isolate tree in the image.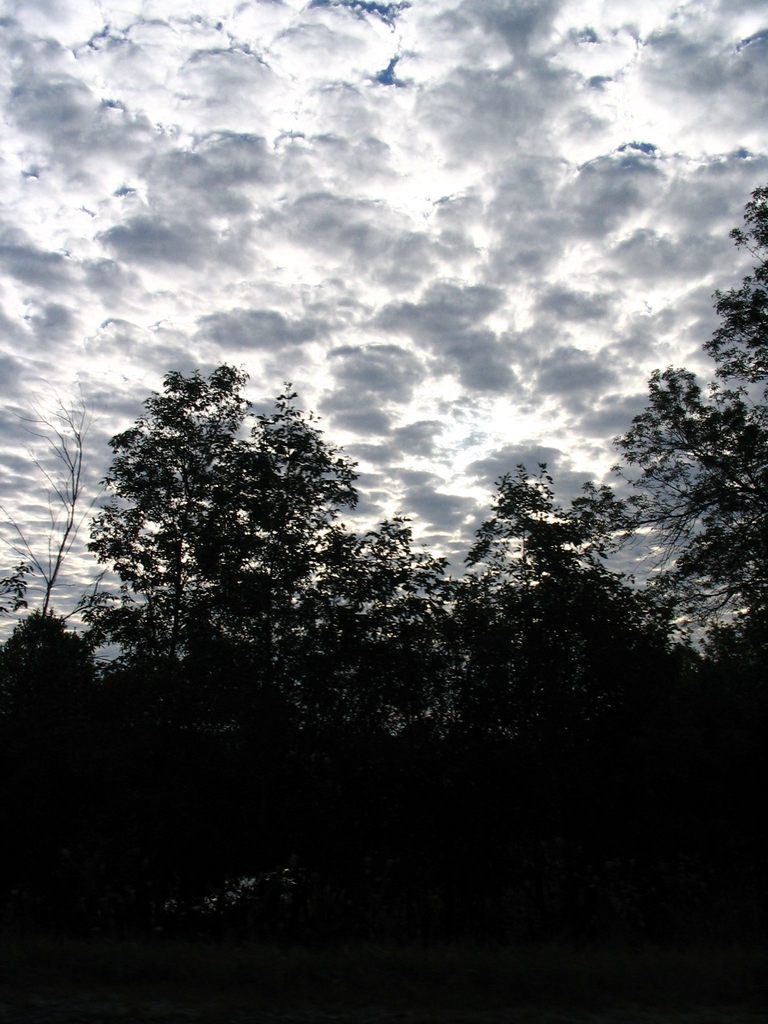
Isolated region: detection(439, 447, 701, 740).
